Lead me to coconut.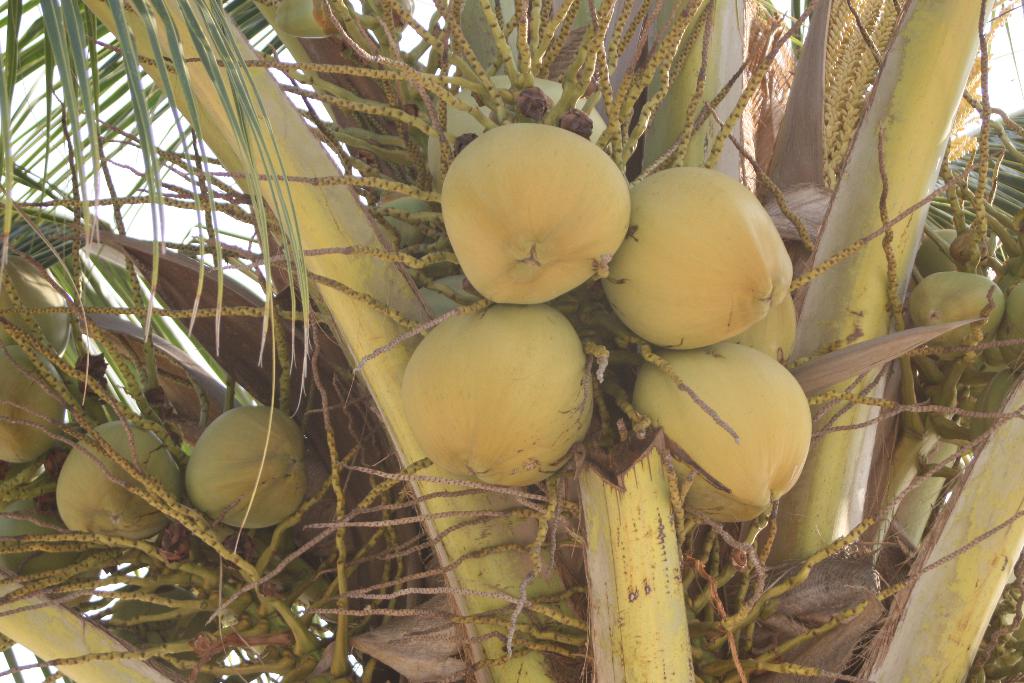
Lead to select_region(0, 344, 68, 465).
